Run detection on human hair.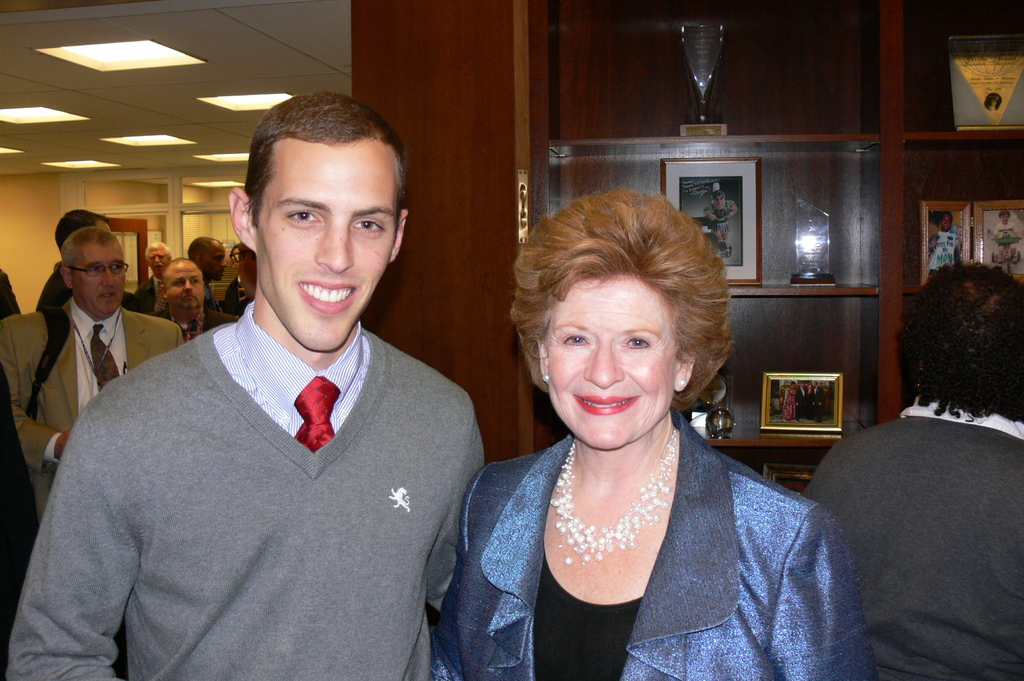
Result: Rect(55, 207, 110, 253).
